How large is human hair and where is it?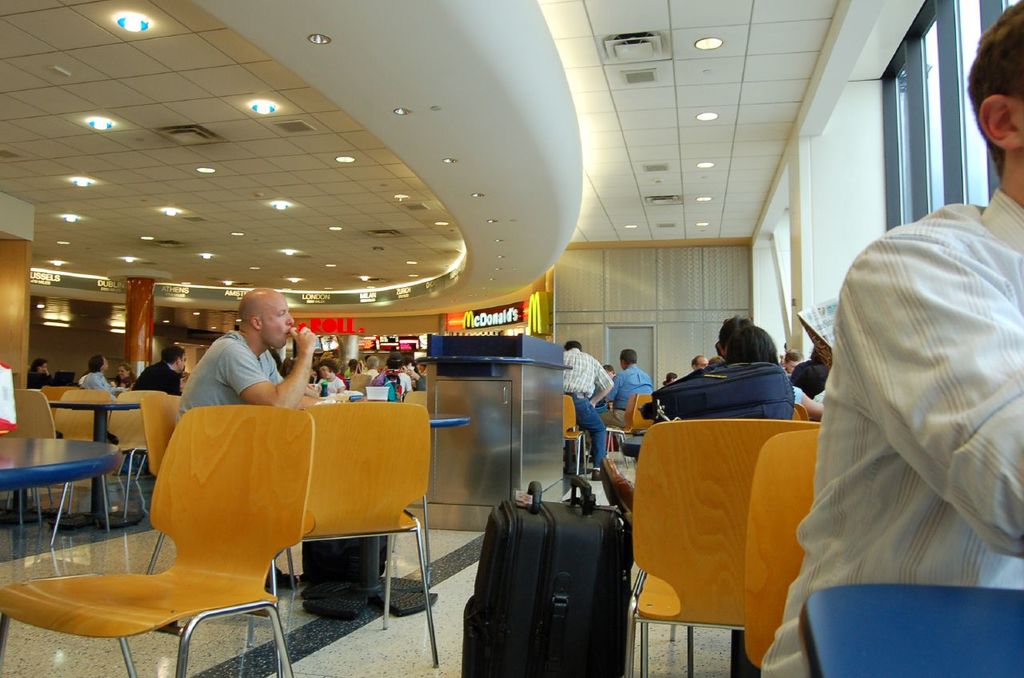
Bounding box: [x1=623, y1=351, x2=637, y2=363].
